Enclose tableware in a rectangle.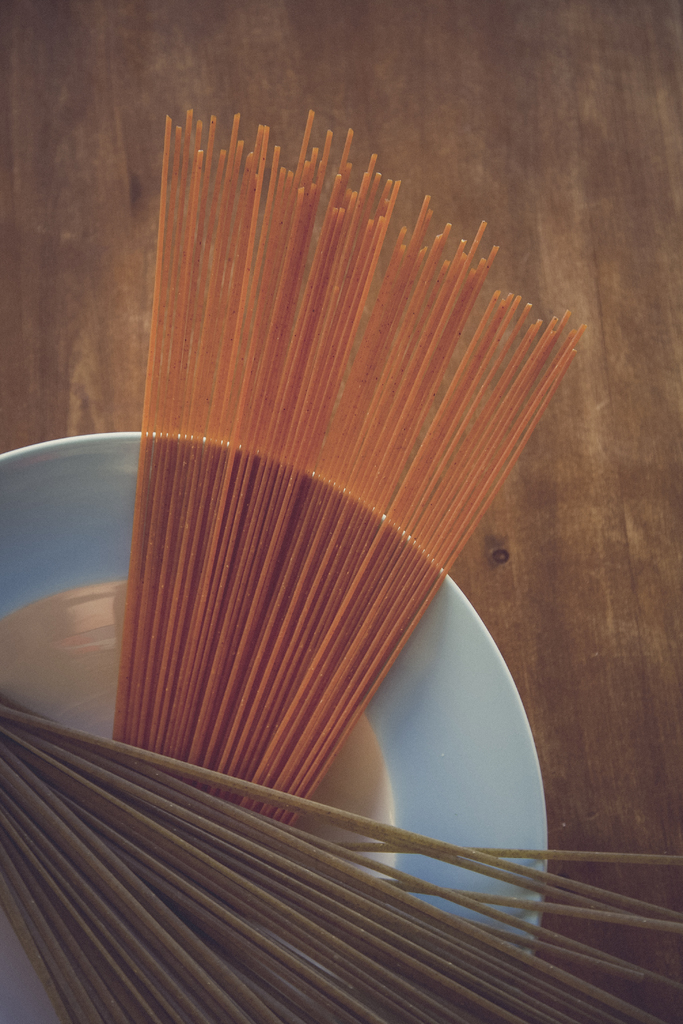
0,429,542,1023.
